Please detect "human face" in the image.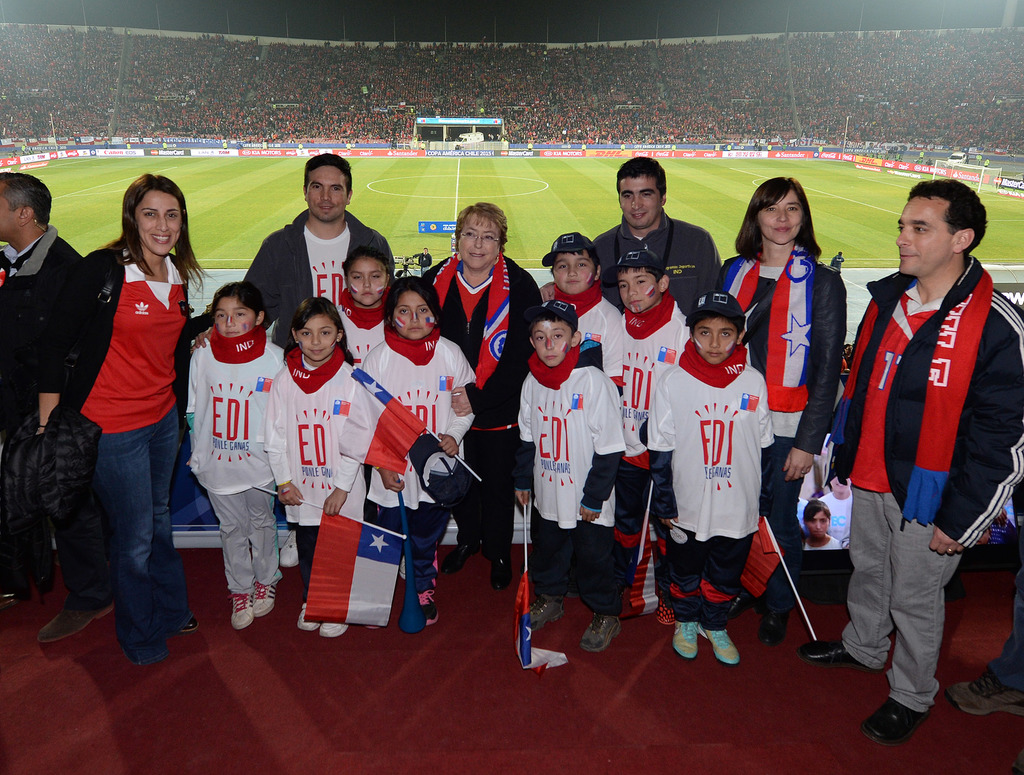
BBox(345, 259, 388, 312).
